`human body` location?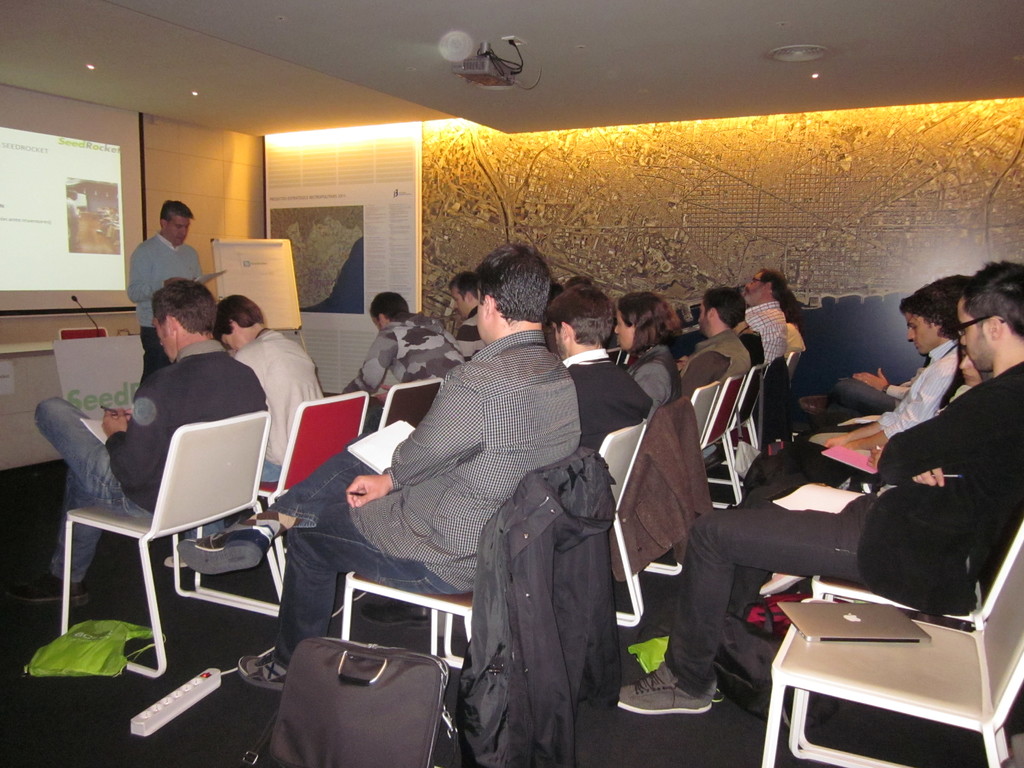
region(340, 316, 472, 438)
